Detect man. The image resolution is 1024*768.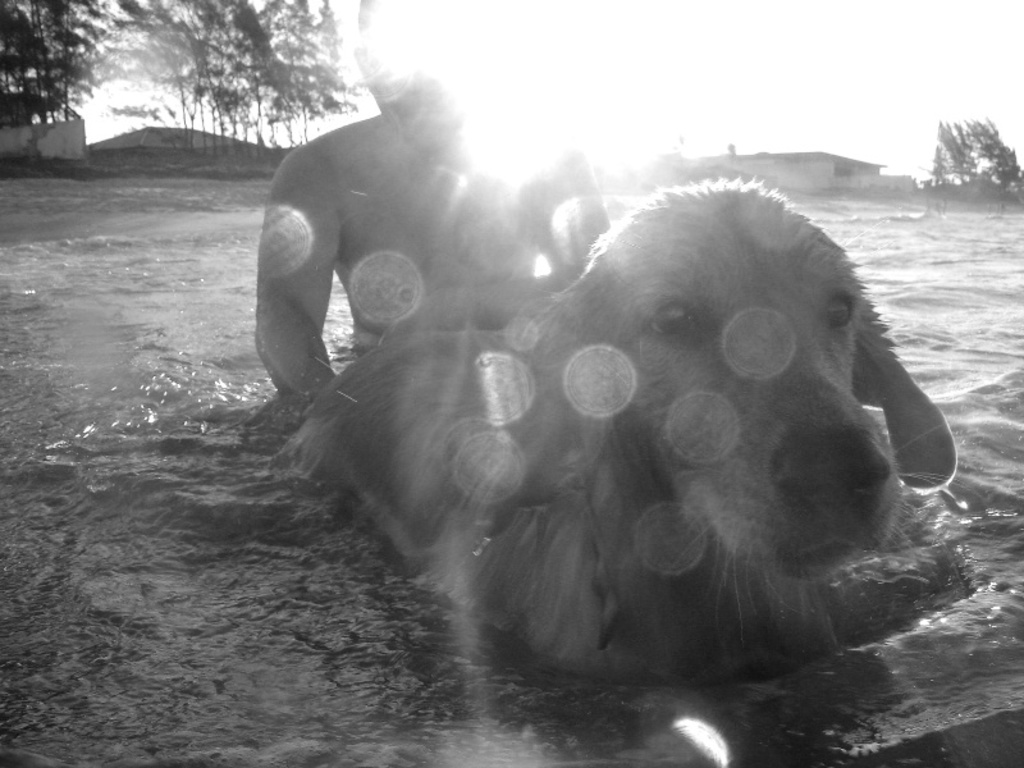
detection(256, 0, 616, 404).
